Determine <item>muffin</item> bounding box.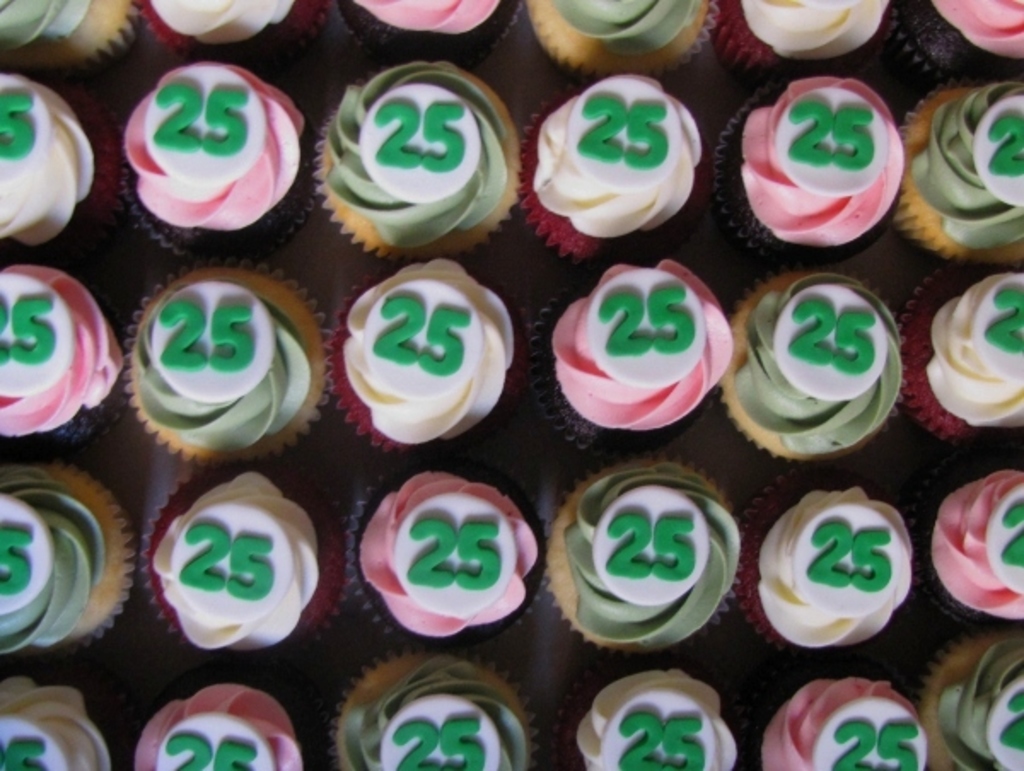
Determined: left=713, top=0, right=896, bottom=84.
